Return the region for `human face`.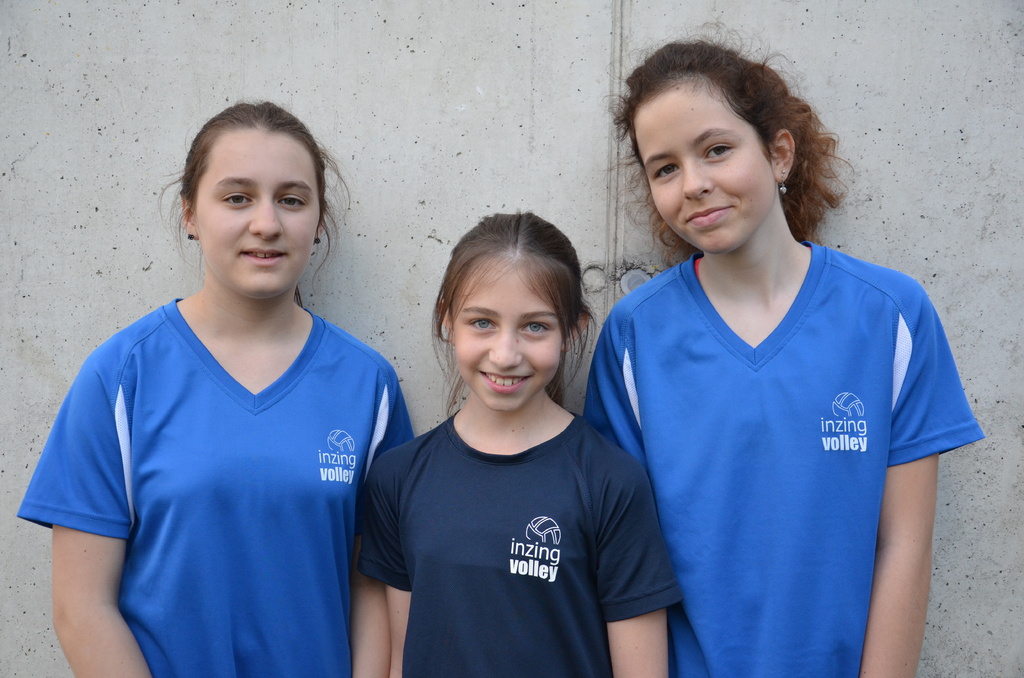
189, 124, 318, 298.
